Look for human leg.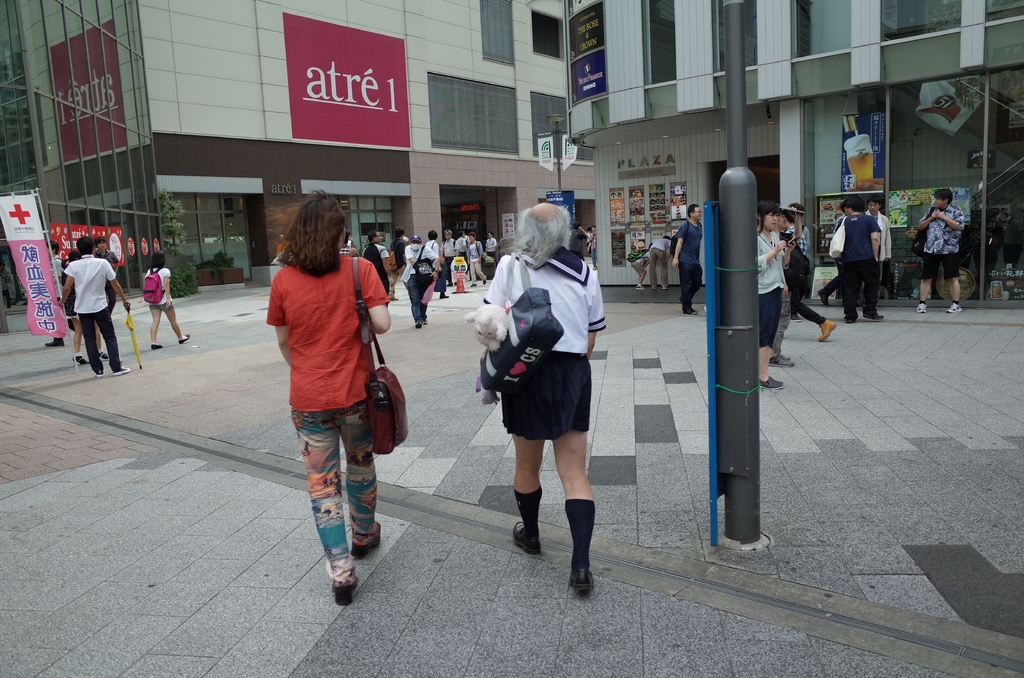
Found: (149,307,163,351).
